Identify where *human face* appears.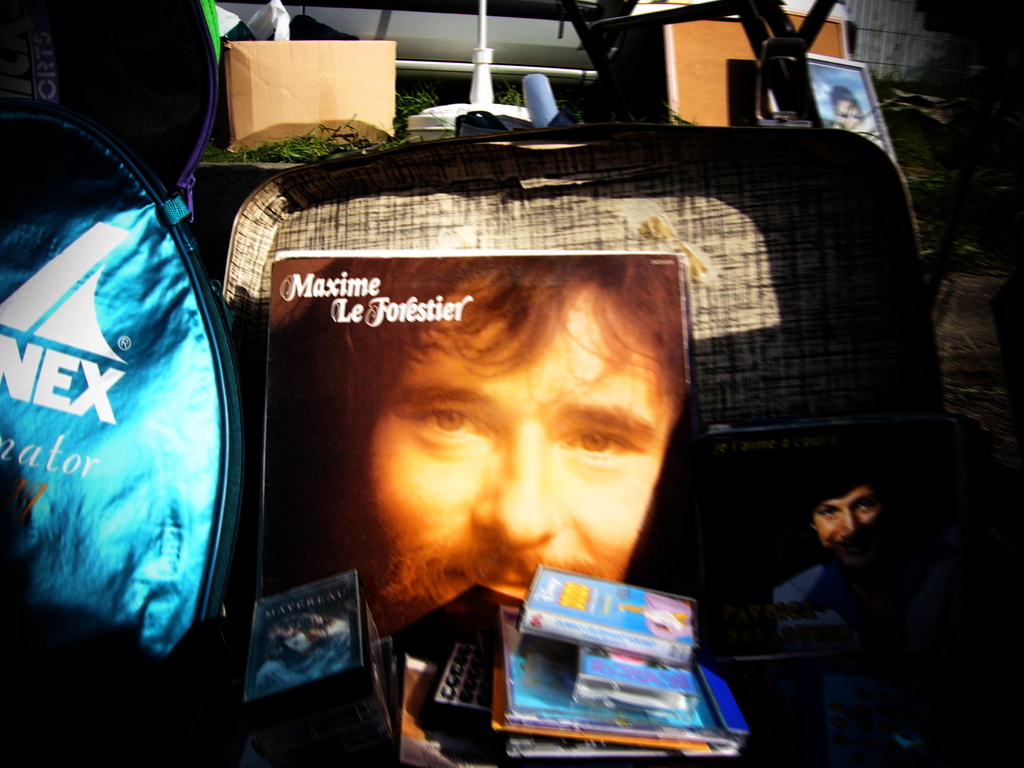
Appears at pyautogui.locateOnScreen(817, 488, 881, 545).
